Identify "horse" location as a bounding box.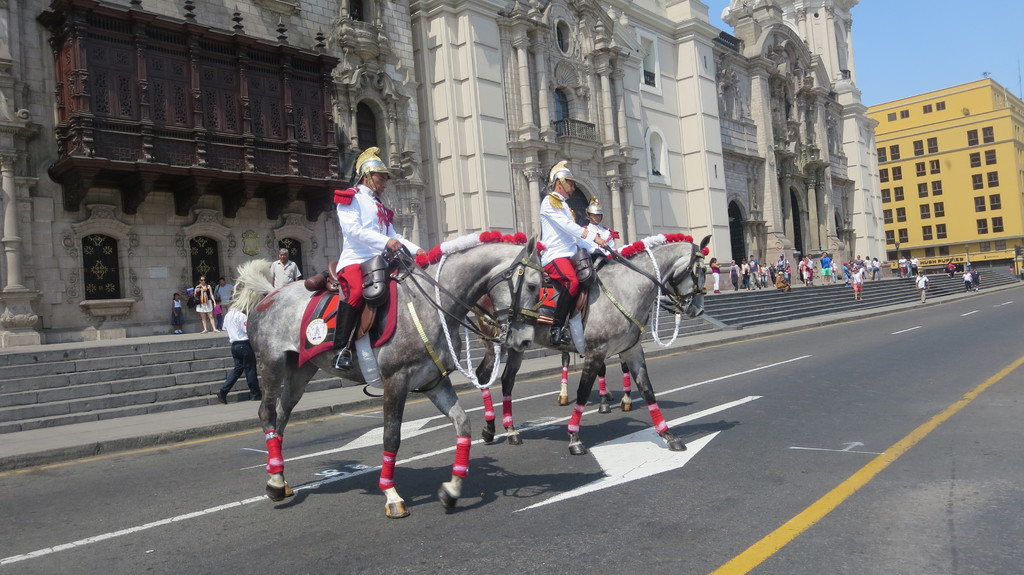
{"x1": 557, "y1": 351, "x2": 637, "y2": 413}.
